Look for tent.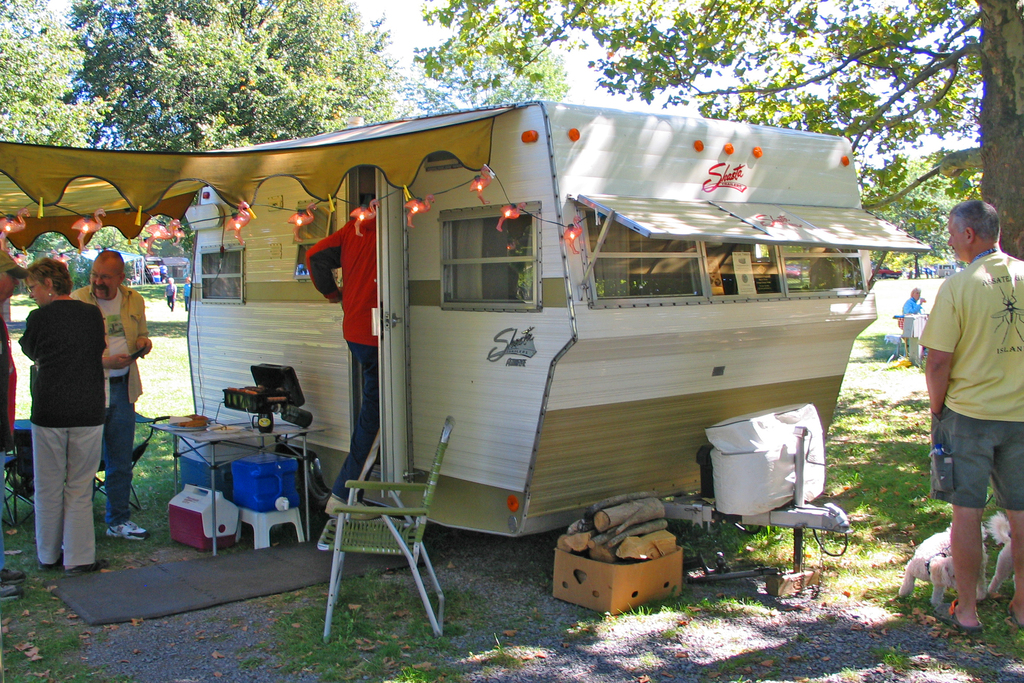
Found: pyautogui.locateOnScreen(57, 243, 157, 287).
